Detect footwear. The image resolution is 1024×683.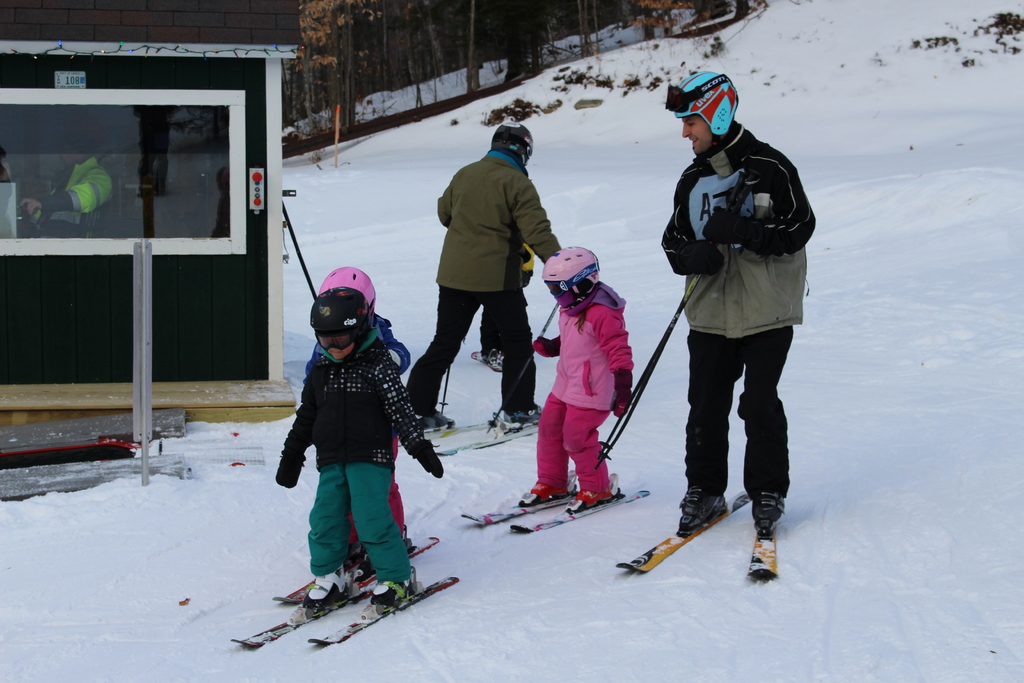
{"x1": 569, "y1": 493, "x2": 616, "y2": 509}.
